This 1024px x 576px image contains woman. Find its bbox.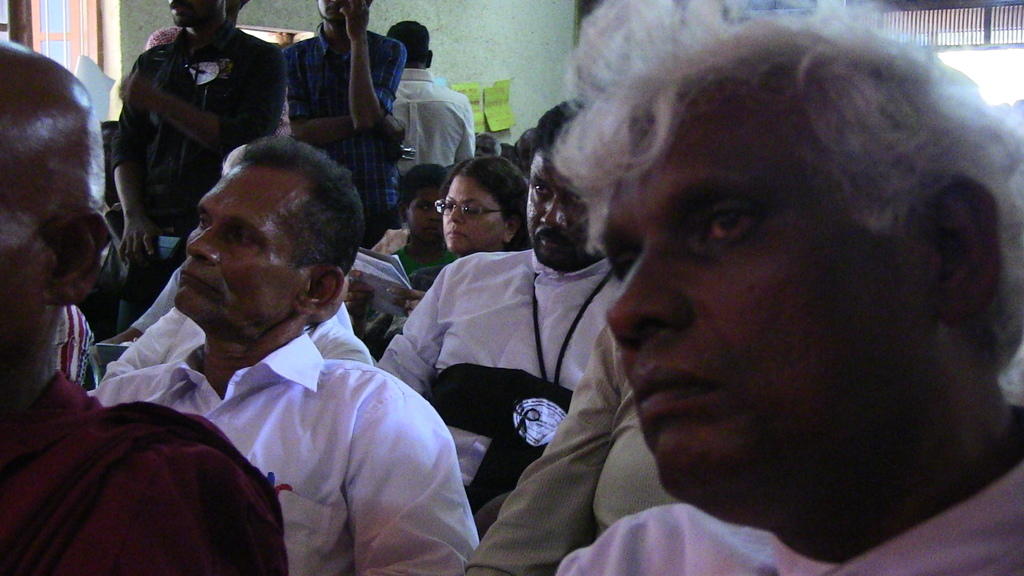
region(344, 159, 528, 367).
